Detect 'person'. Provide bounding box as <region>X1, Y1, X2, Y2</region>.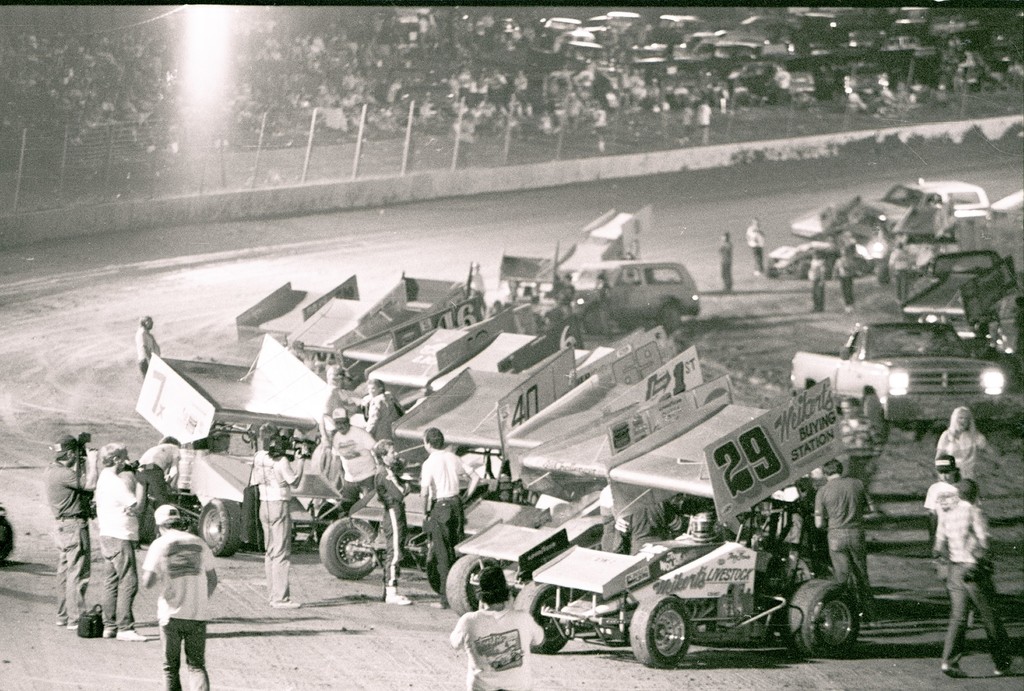
<region>717, 230, 735, 293</region>.
